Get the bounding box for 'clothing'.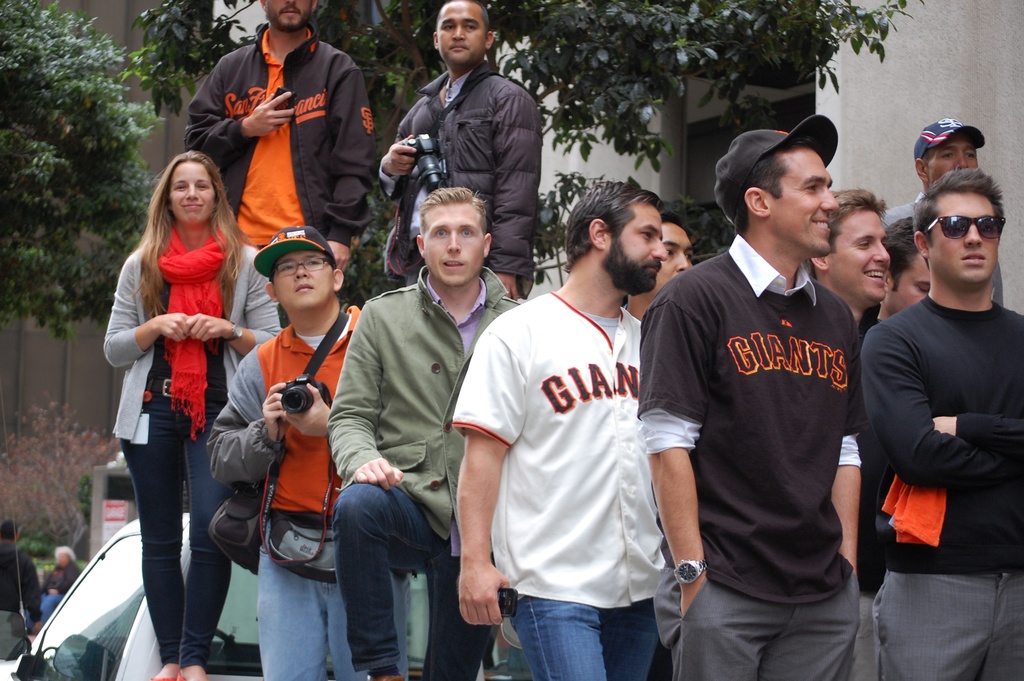
rect(326, 268, 524, 674).
